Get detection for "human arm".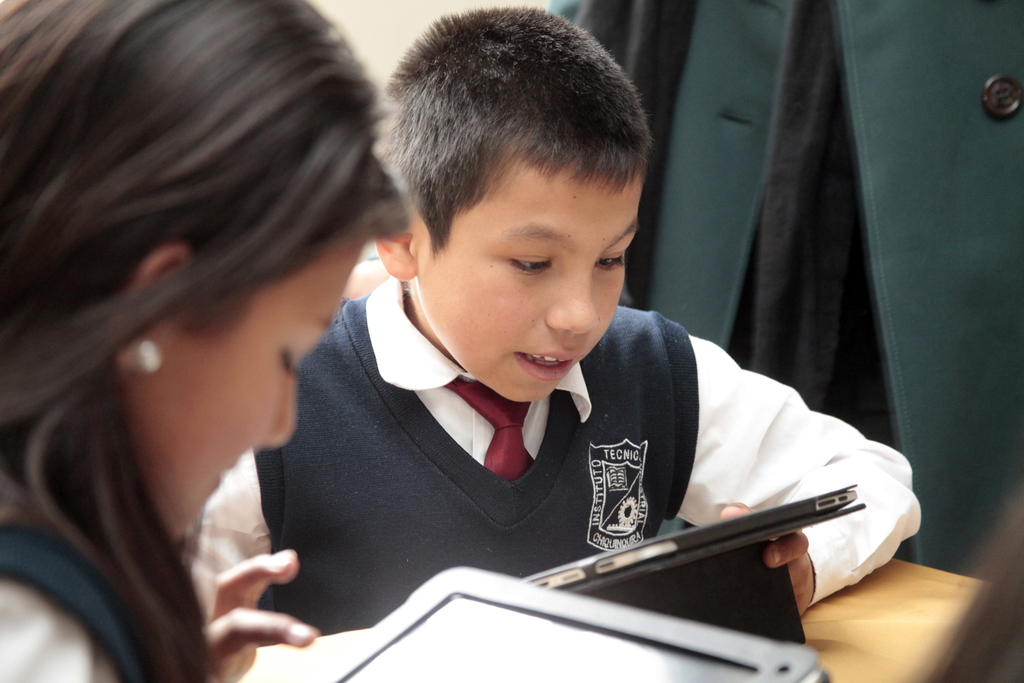
Detection: x1=673, y1=320, x2=923, y2=615.
